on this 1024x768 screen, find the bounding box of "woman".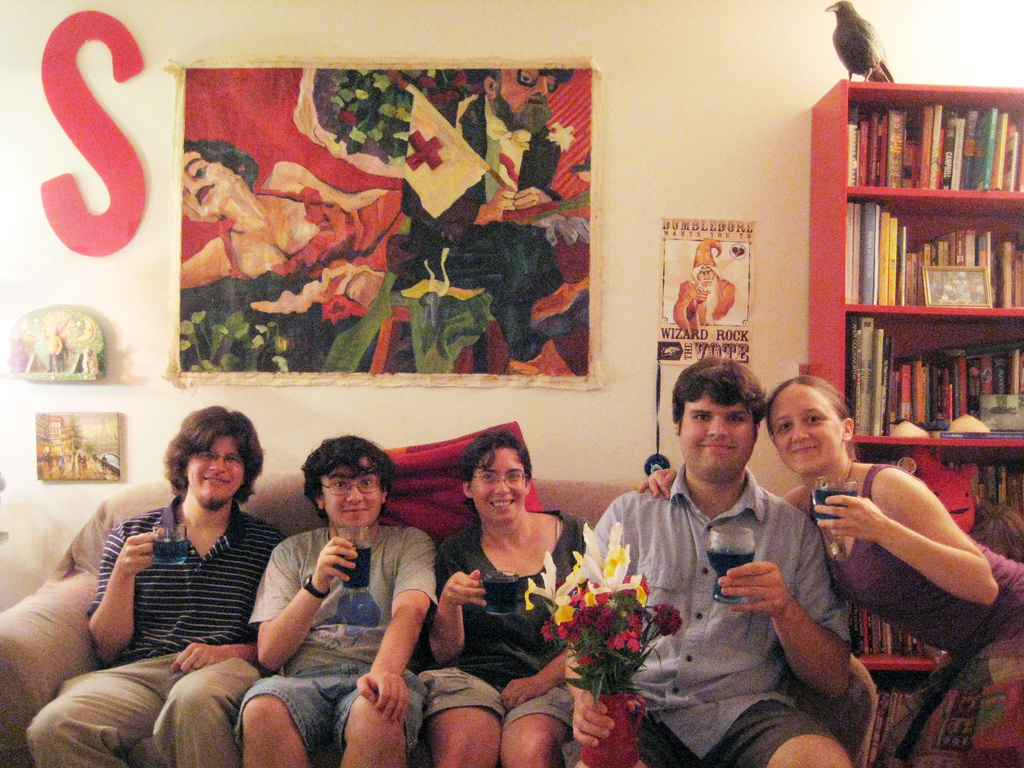
Bounding box: detection(641, 383, 1023, 767).
